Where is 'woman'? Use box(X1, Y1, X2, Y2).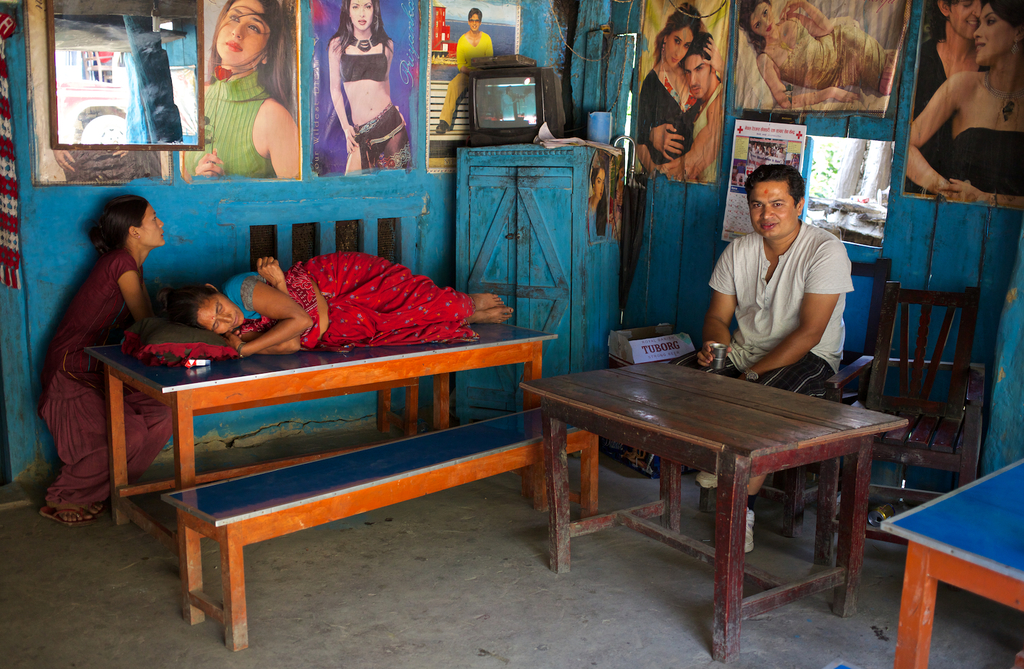
box(636, 4, 708, 177).
